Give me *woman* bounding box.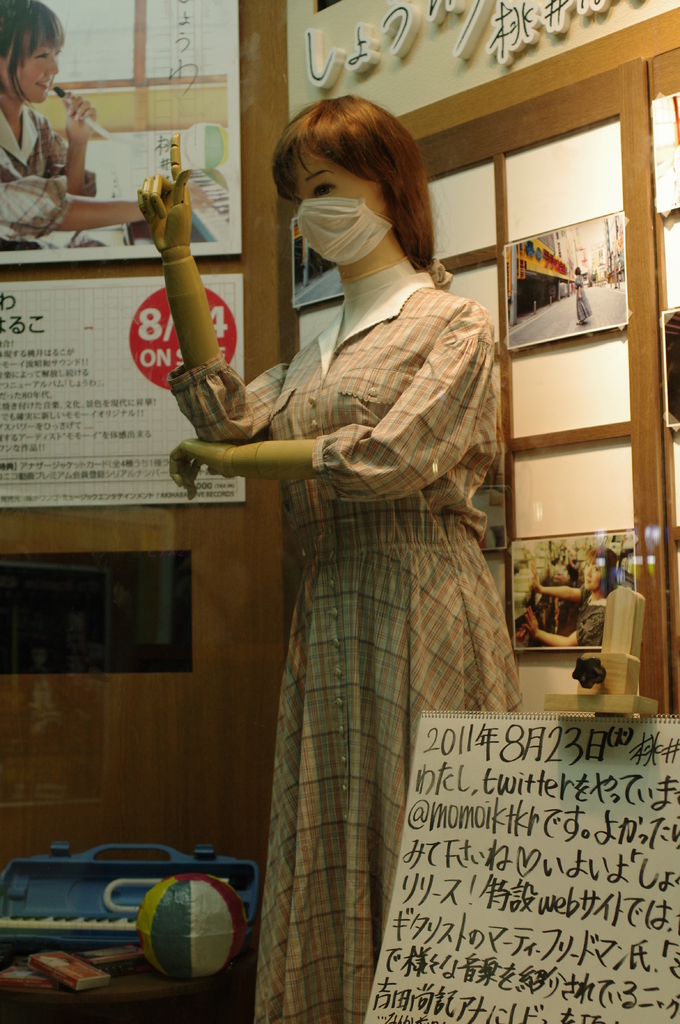
left=178, top=121, right=523, bottom=996.
